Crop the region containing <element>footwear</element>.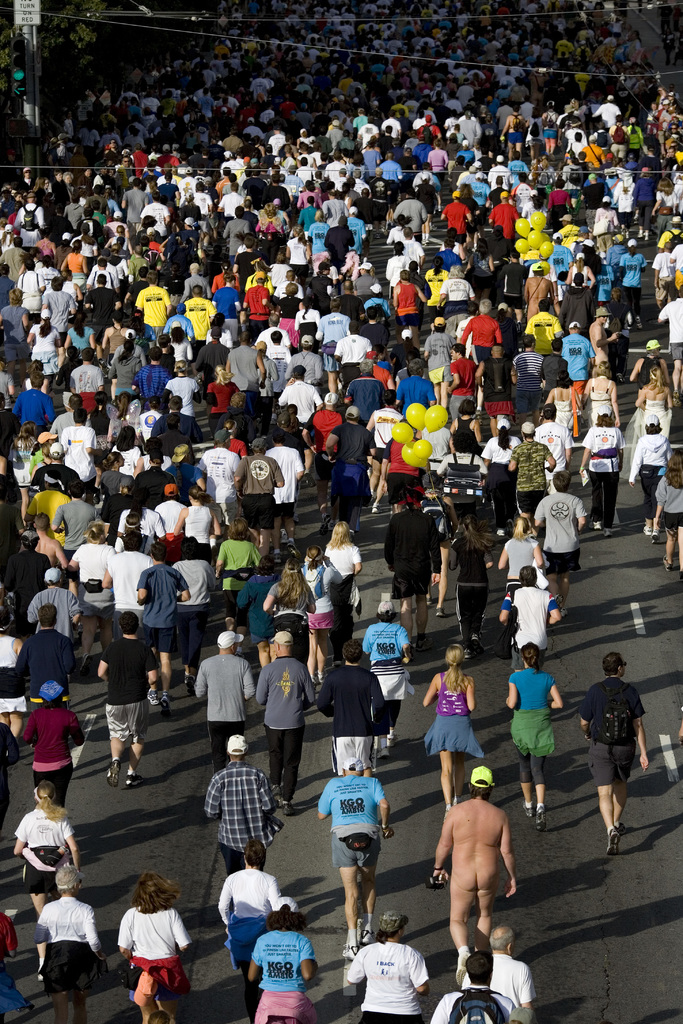
Crop region: bbox=(127, 765, 139, 785).
